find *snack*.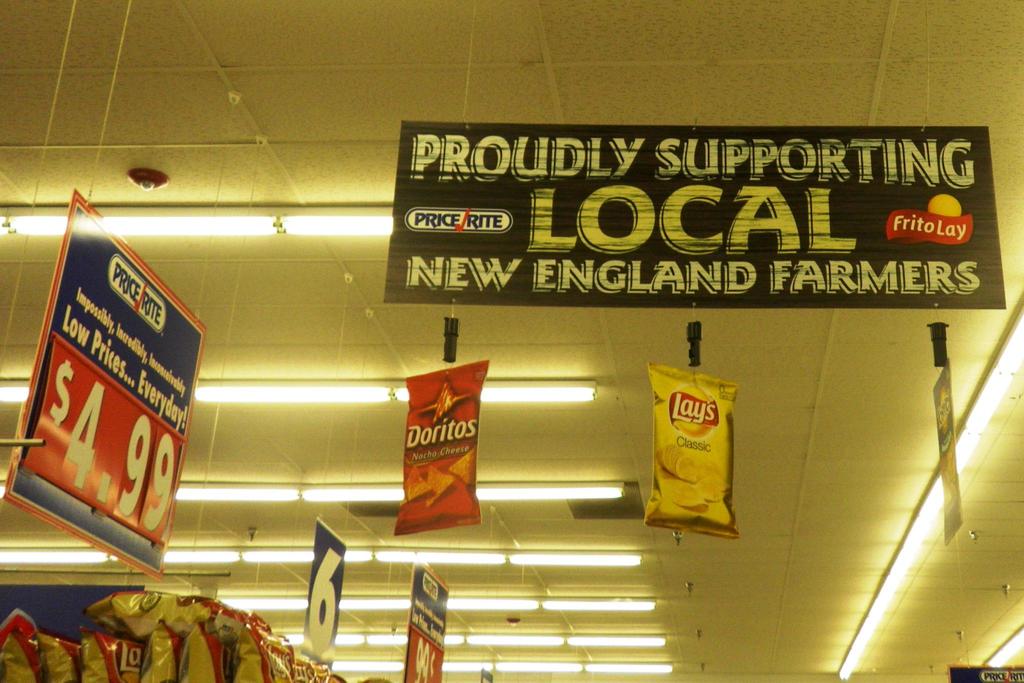
445:443:472:483.
